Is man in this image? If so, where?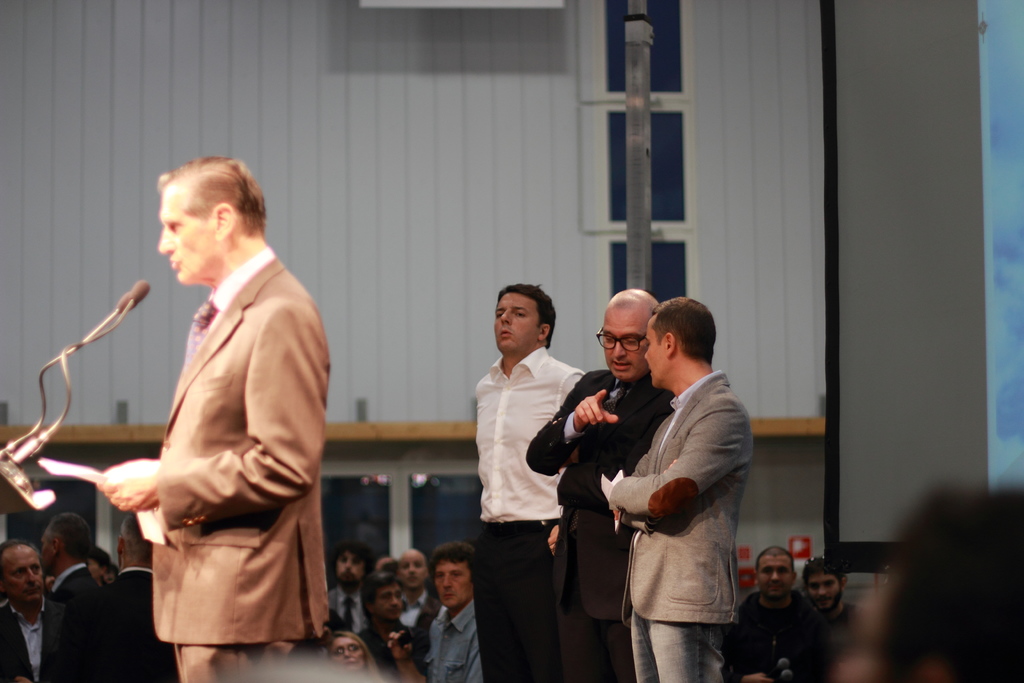
Yes, at (389, 542, 488, 682).
